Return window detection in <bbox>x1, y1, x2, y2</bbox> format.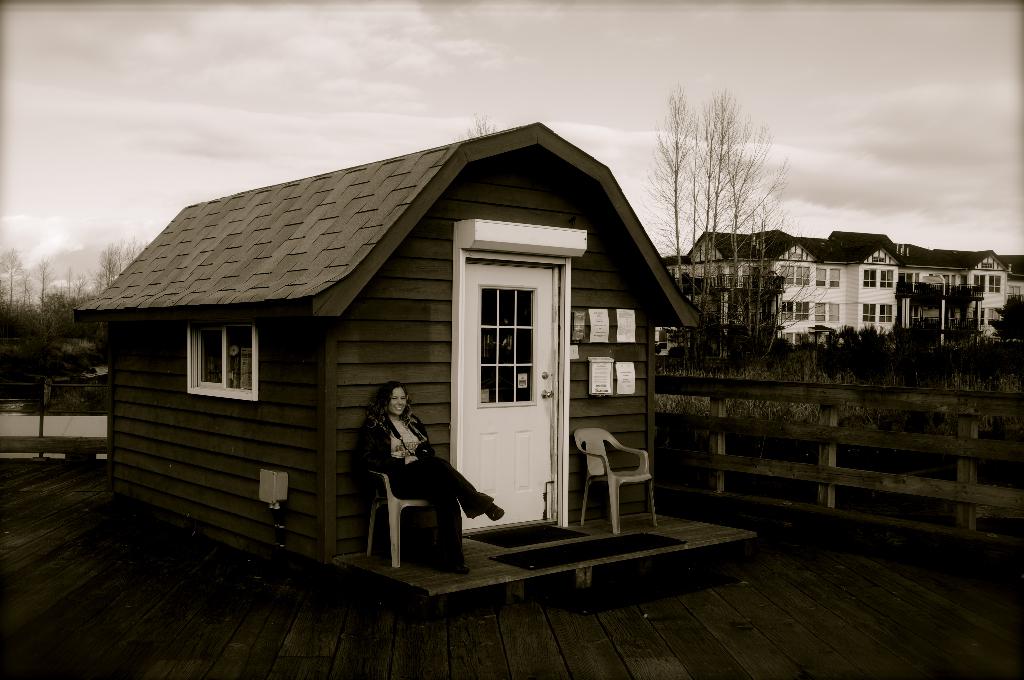
<bbox>865, 266, 875, 287</bbox>.
